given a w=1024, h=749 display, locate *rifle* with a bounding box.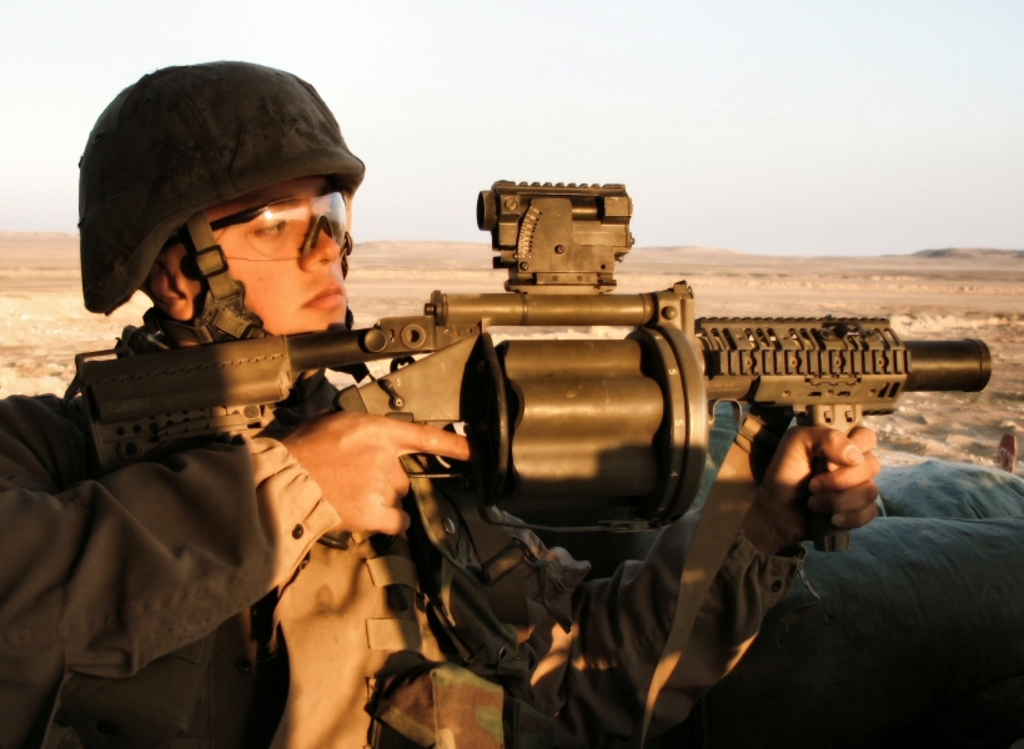
Located: [x1=76, y1=179, x2=995, y2=748].
